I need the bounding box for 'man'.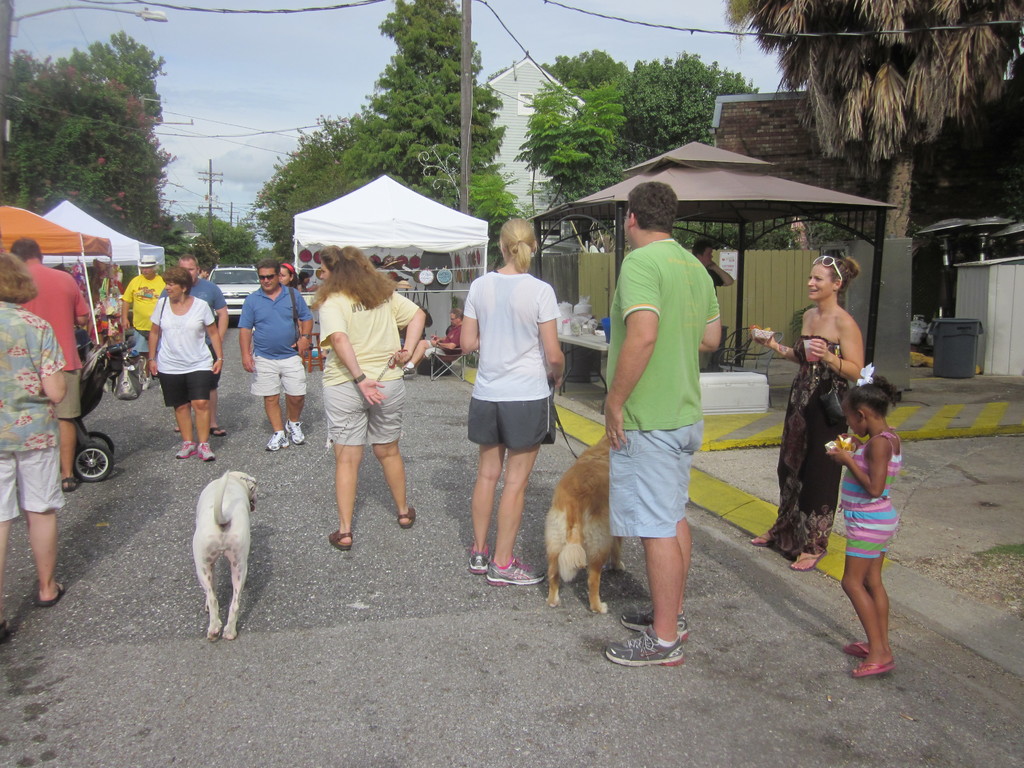
Here it is: detection(113, 257, 172, 380).
